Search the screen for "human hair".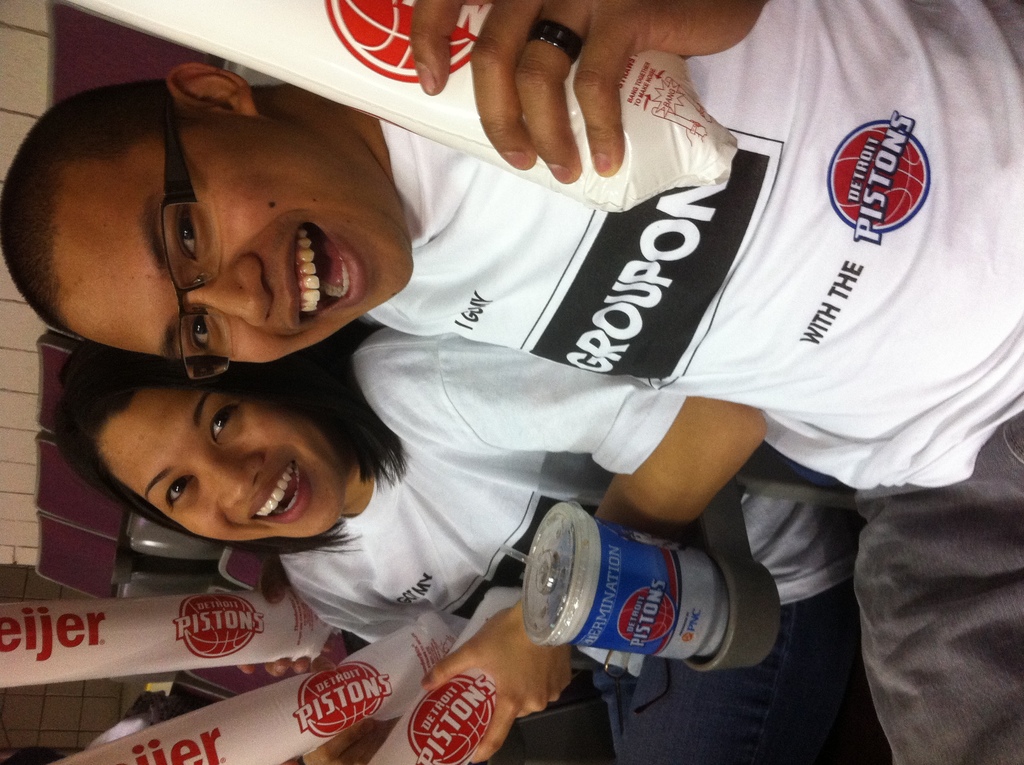
Found at (left=0, top=72, right=191, bottom=343).
